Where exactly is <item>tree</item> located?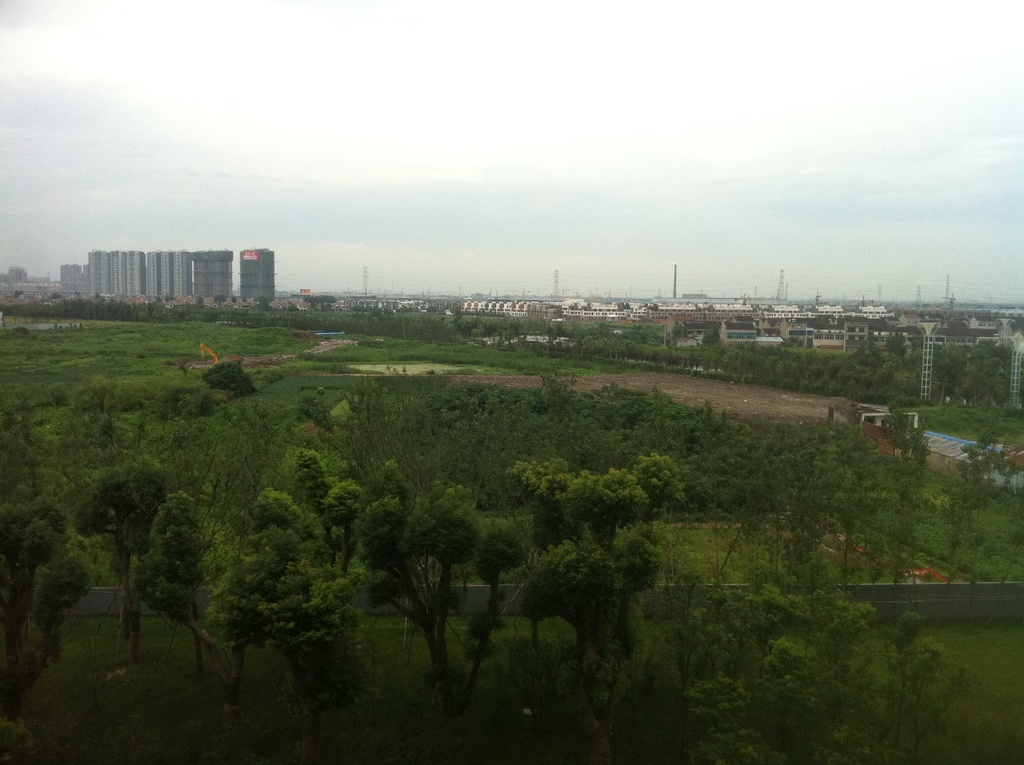
Its bounding box is 373/450/488/698.
